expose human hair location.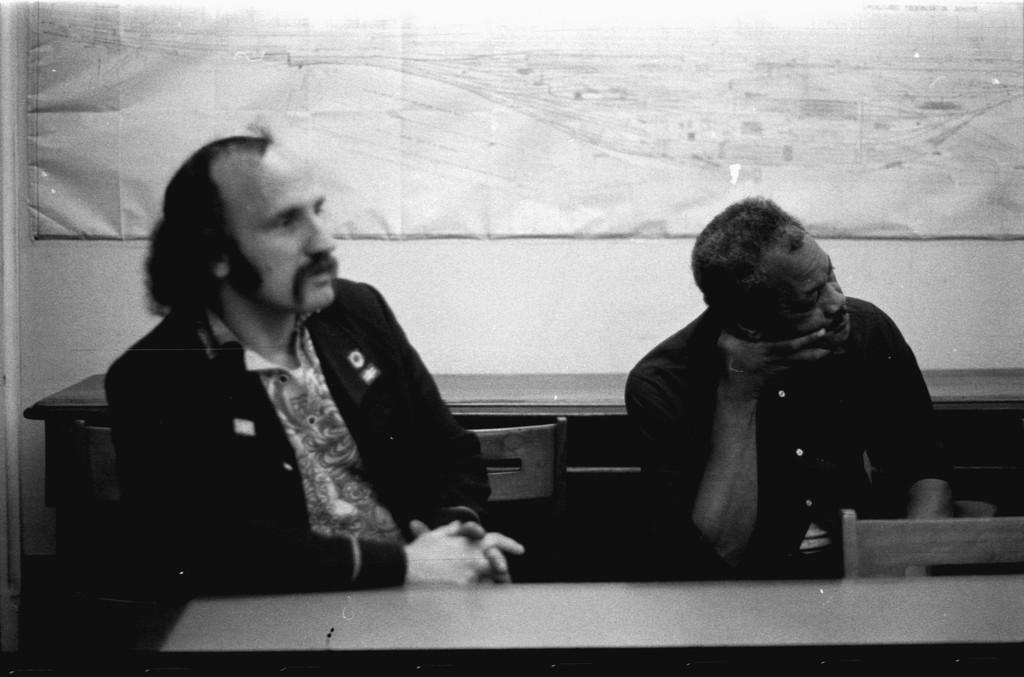
Exposed at [x1=691, y1=196, x2=806, y2=322].
